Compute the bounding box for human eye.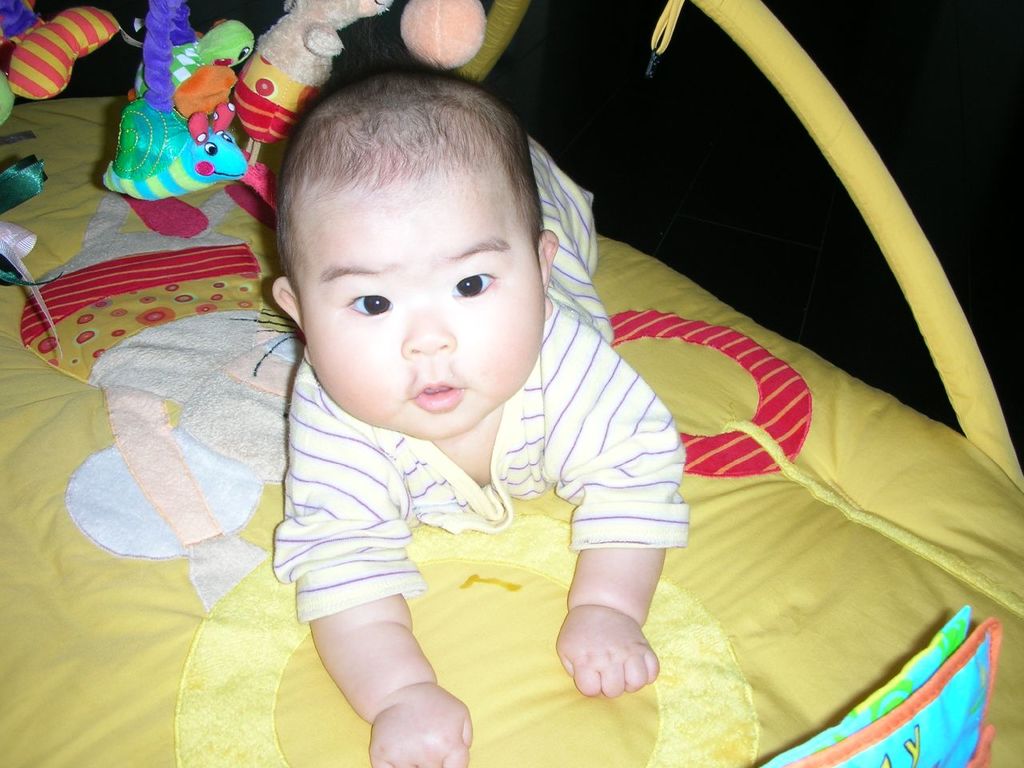
locate(448, 270, 498, 298).
